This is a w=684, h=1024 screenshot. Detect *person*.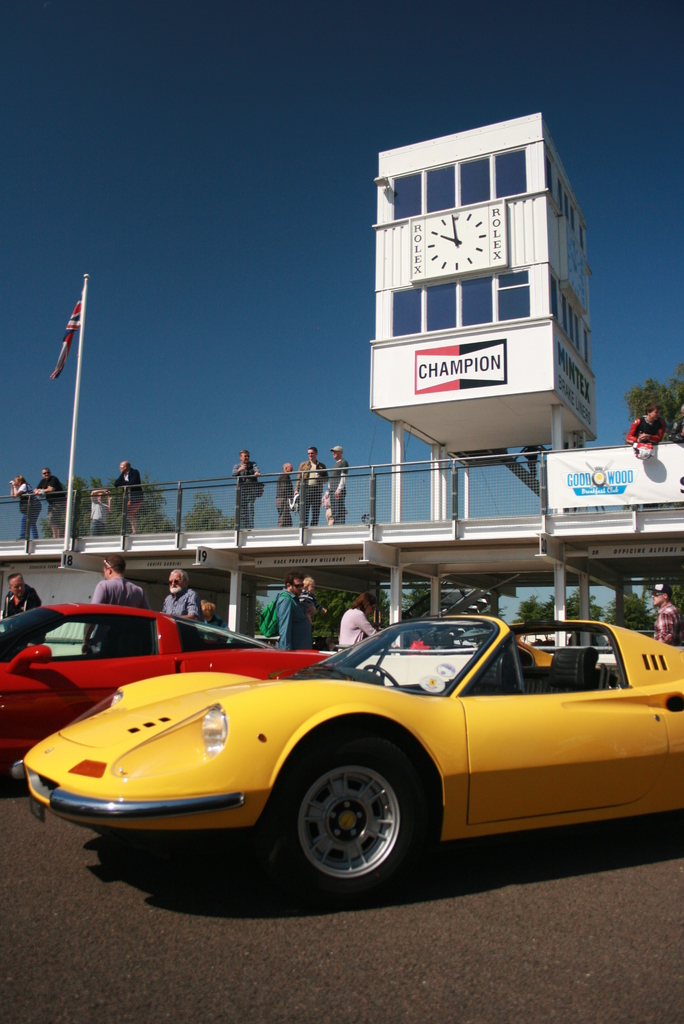
box(622, 401, 667, 445).
